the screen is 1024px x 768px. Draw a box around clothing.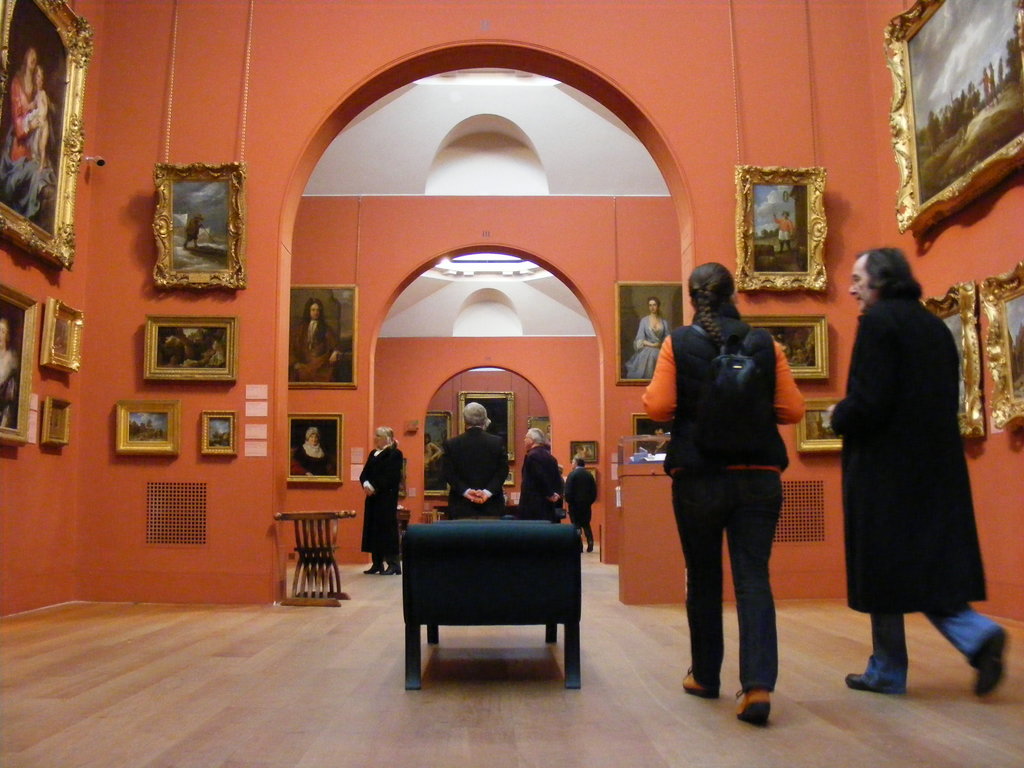
rect(358, 442, 403, 553).
